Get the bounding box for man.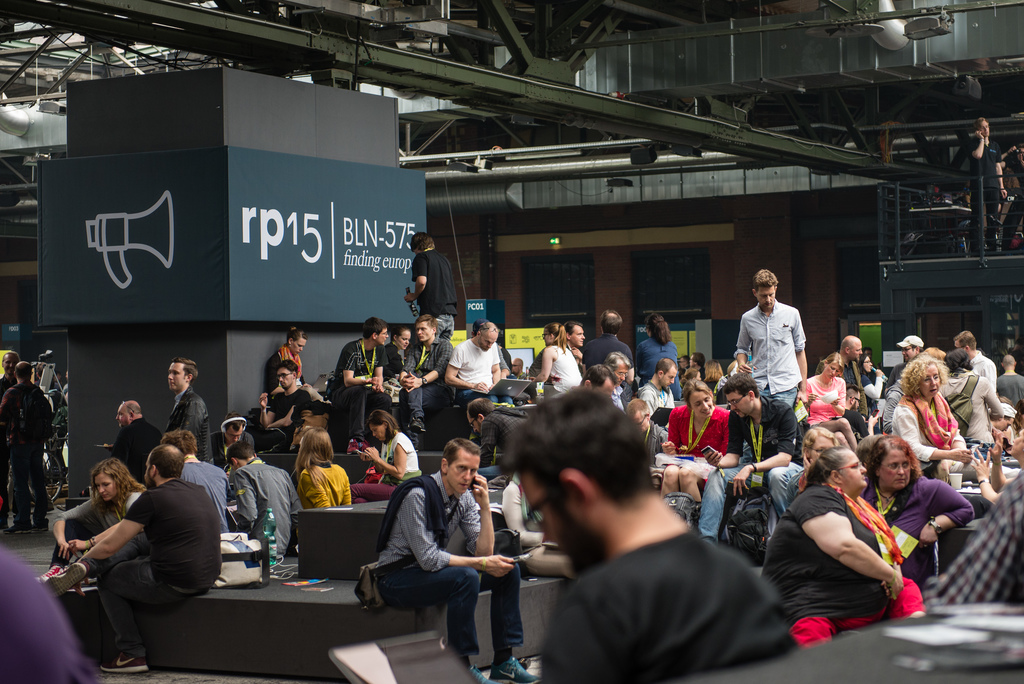
l=455, t=391, r=530, b=471.
